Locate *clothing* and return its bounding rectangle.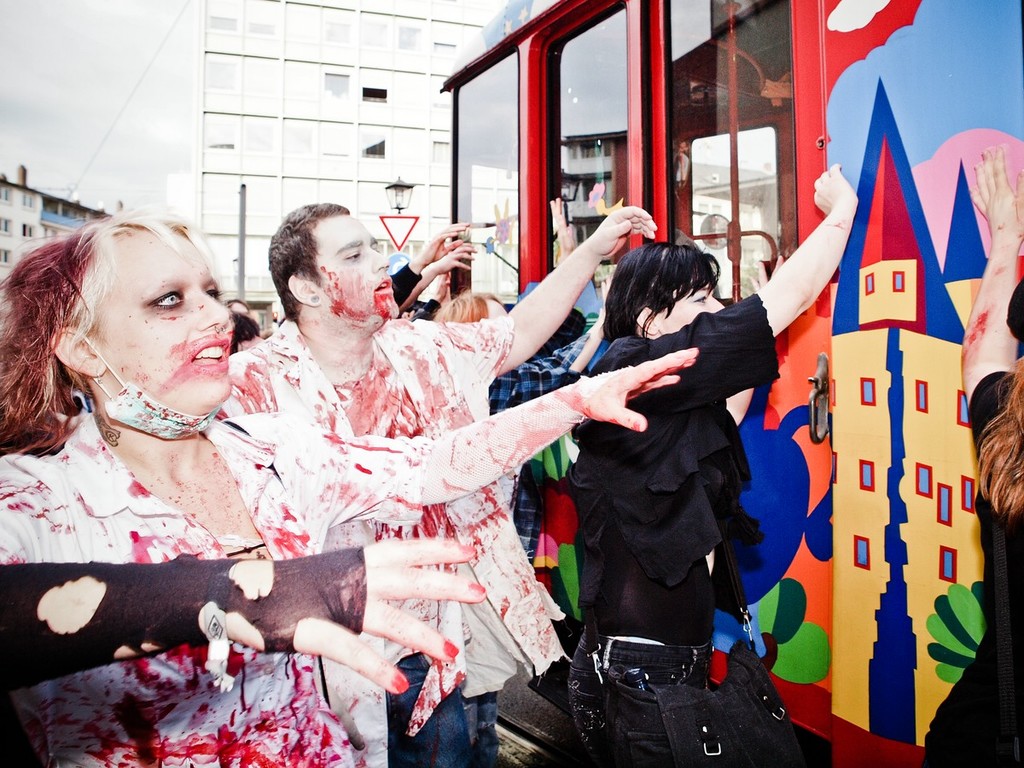
0,544,358,698.
